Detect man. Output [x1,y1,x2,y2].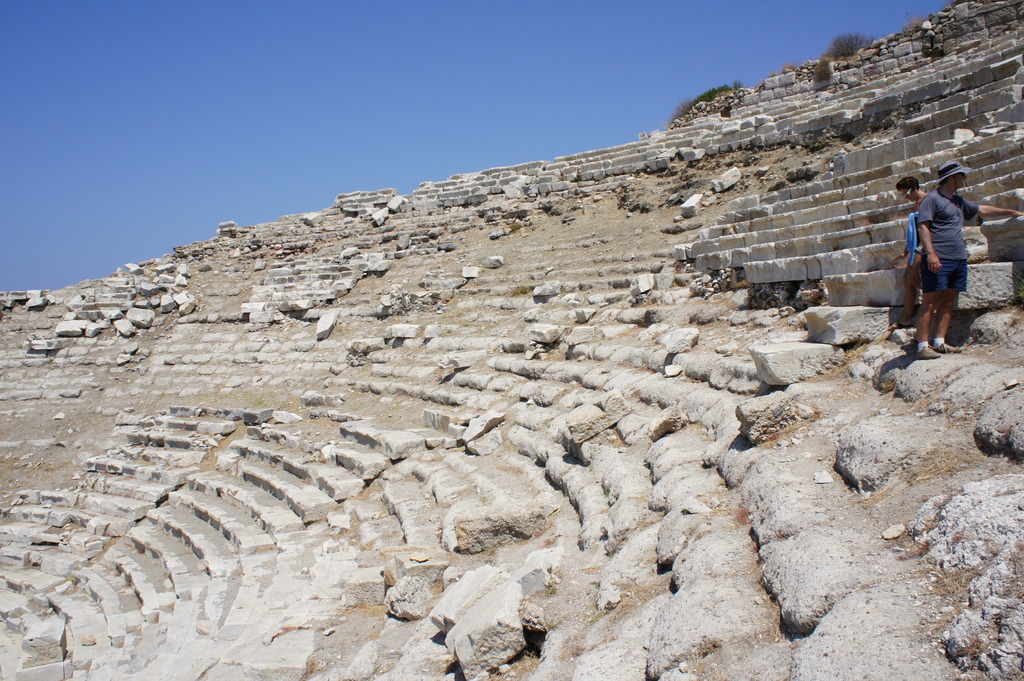
[913,159,1023,365].
